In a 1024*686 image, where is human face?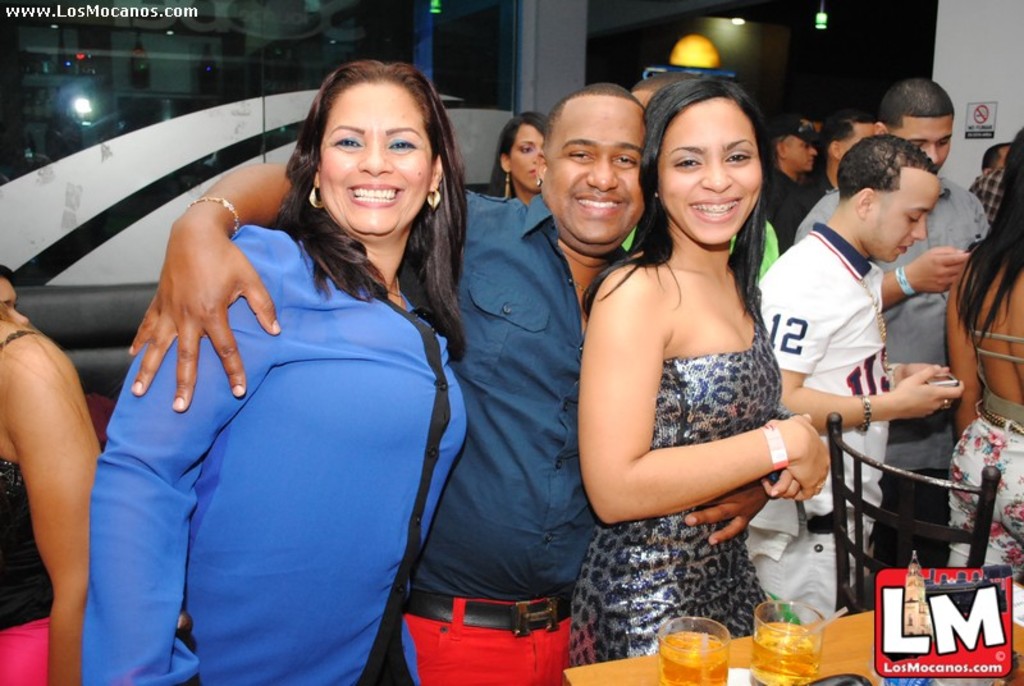
rect(783, 133, 812, 175).
